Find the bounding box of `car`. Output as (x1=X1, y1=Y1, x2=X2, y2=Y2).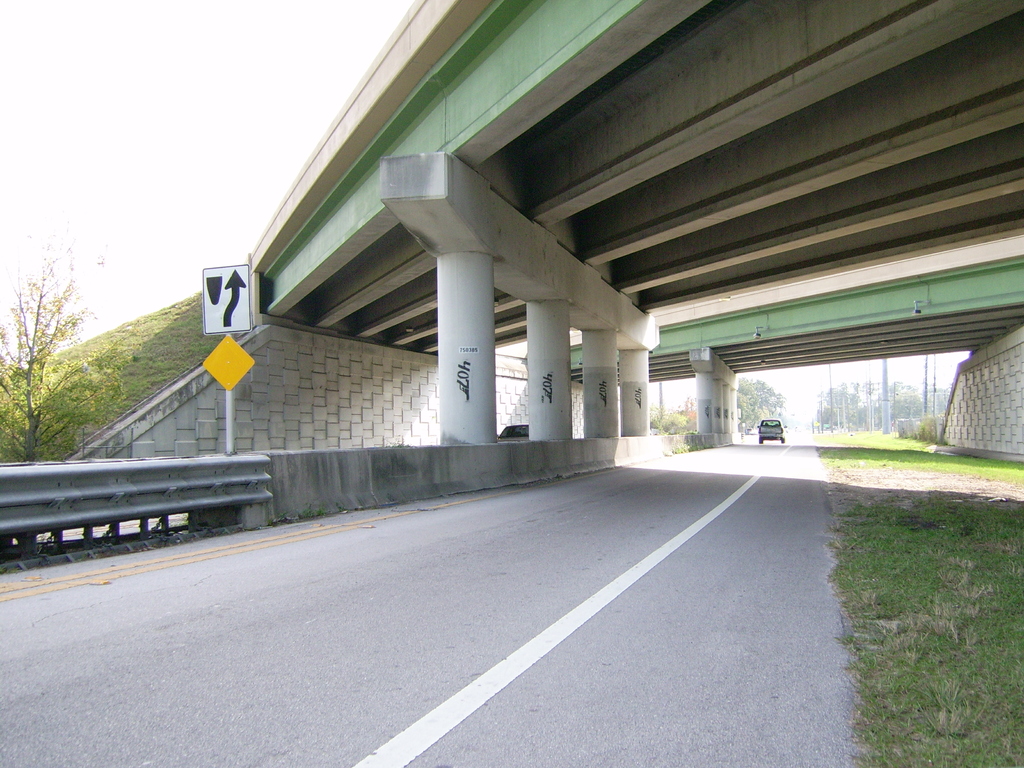
(x1=757, y1=417, x2=790, y2=446).
